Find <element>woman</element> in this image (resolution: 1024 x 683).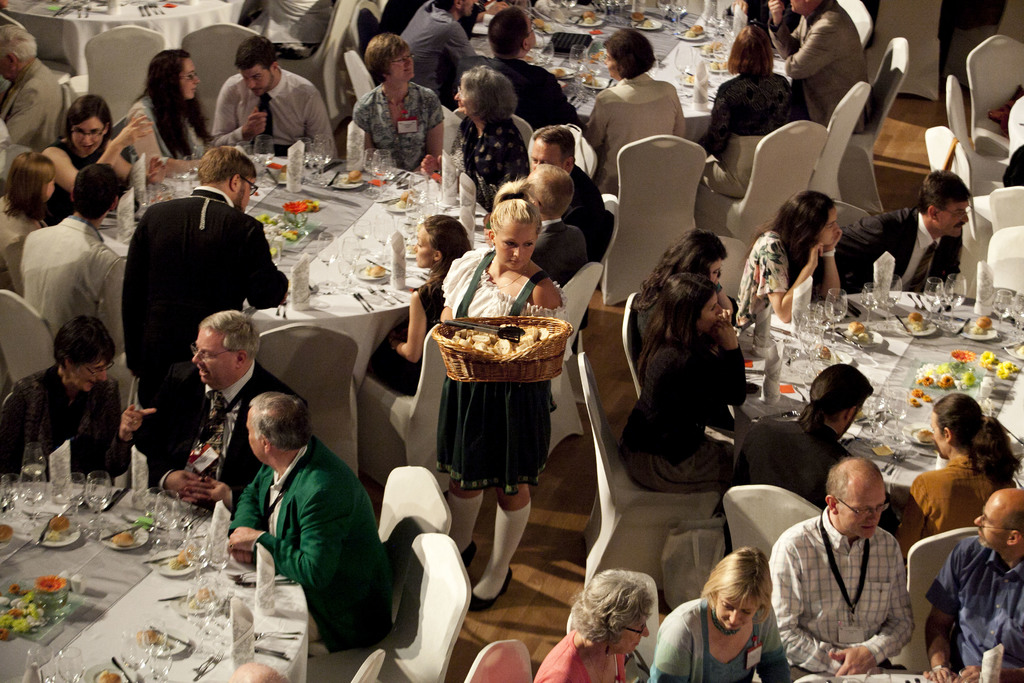
{"left": 129, "top": 48, "right": 214, "bottom": 174}.
